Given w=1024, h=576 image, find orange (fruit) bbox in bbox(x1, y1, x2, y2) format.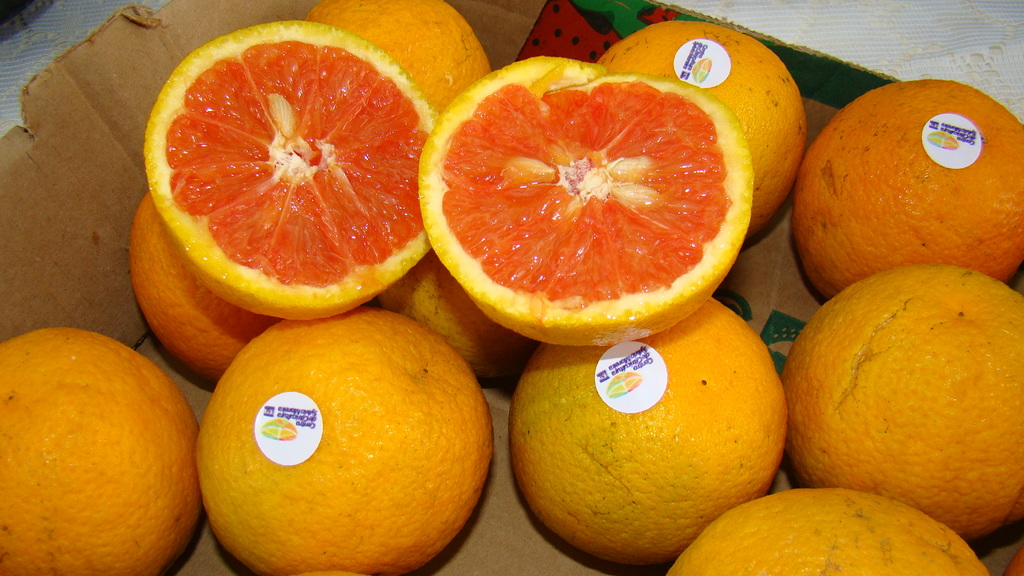
bbox(801, 267, 1023, 523).
